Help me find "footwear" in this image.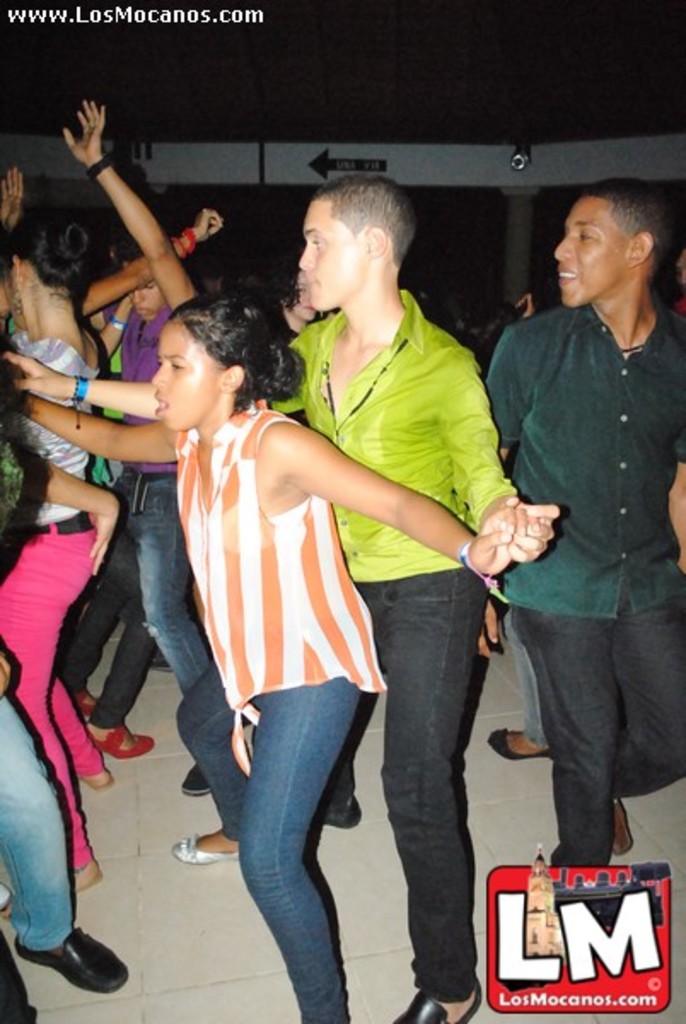
Found it: select_region(77, 848, 102, 891).
